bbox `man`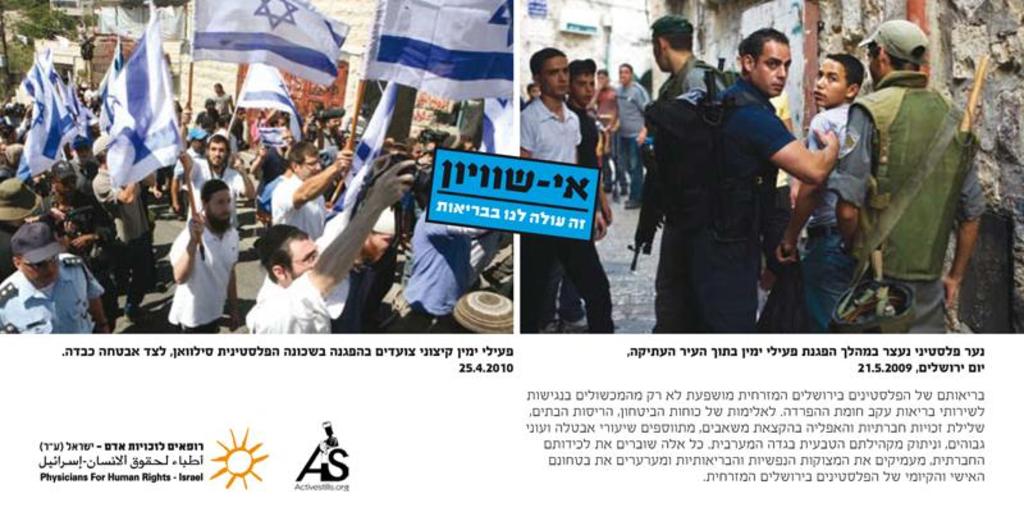
(x1=773, y1=56, x2=867, y2=333)
